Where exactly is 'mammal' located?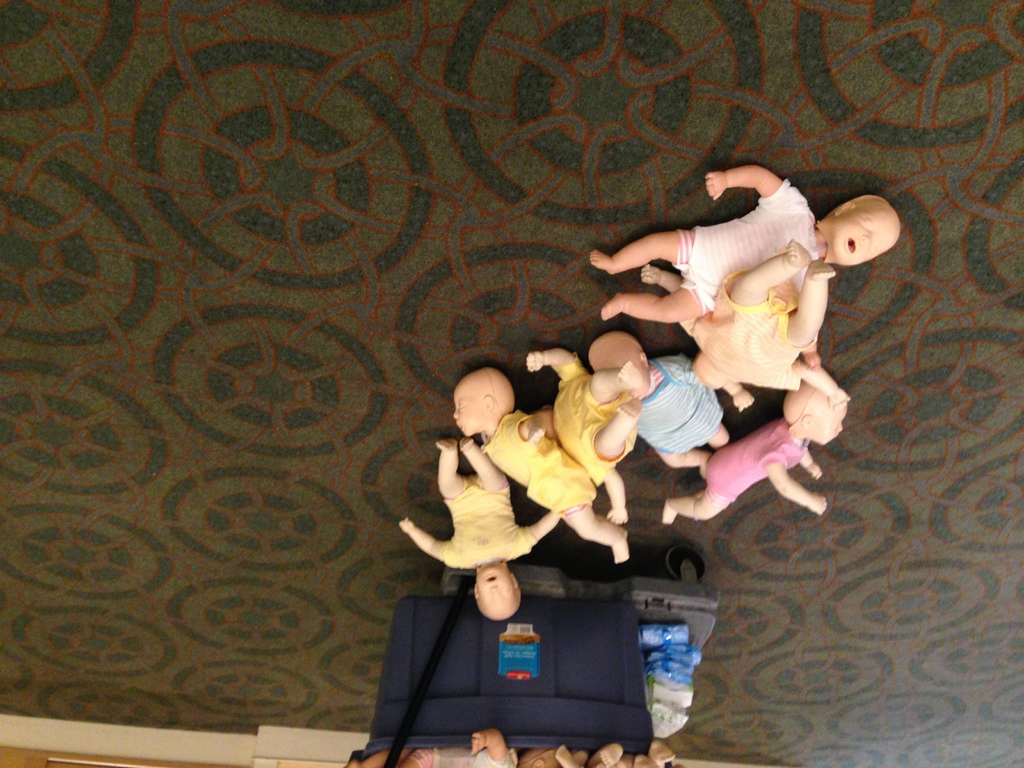
Its bounding box is 684, 234, 847, 413.
